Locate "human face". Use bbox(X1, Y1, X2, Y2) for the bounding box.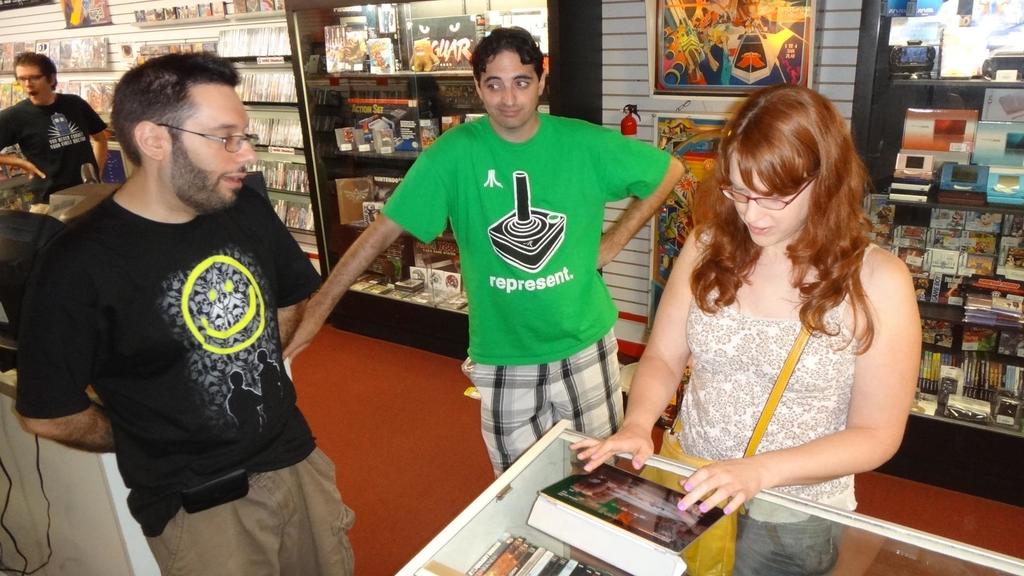
bbox(177, 82, 247, 203).
